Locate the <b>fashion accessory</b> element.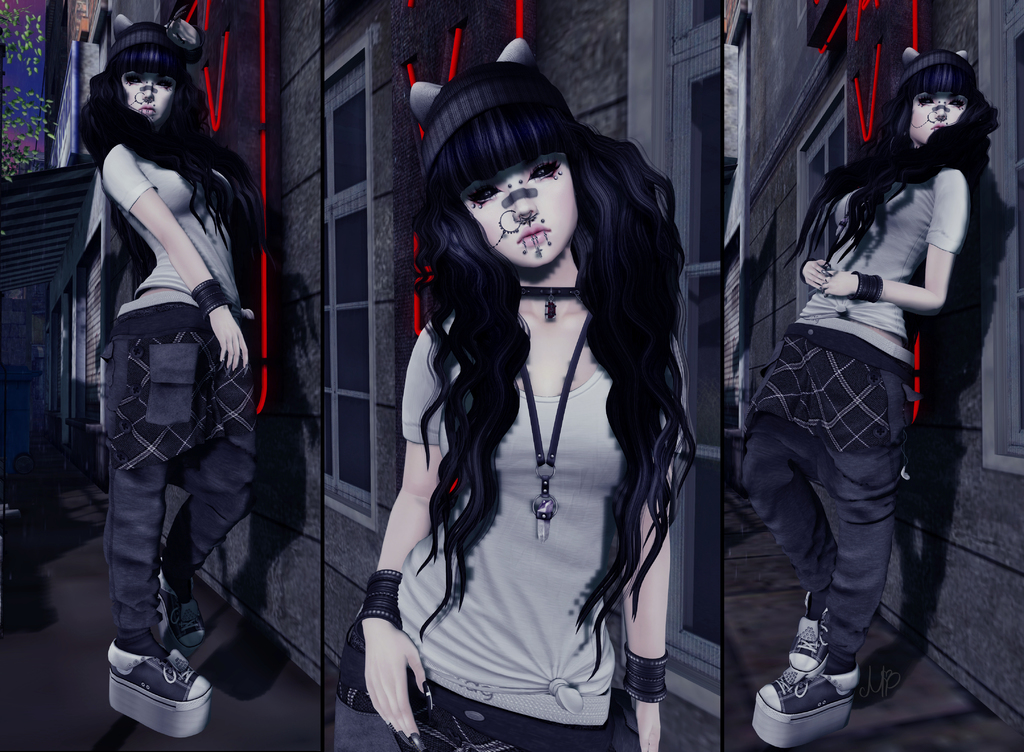
Element bbox: [410, 34, 572, 173].
